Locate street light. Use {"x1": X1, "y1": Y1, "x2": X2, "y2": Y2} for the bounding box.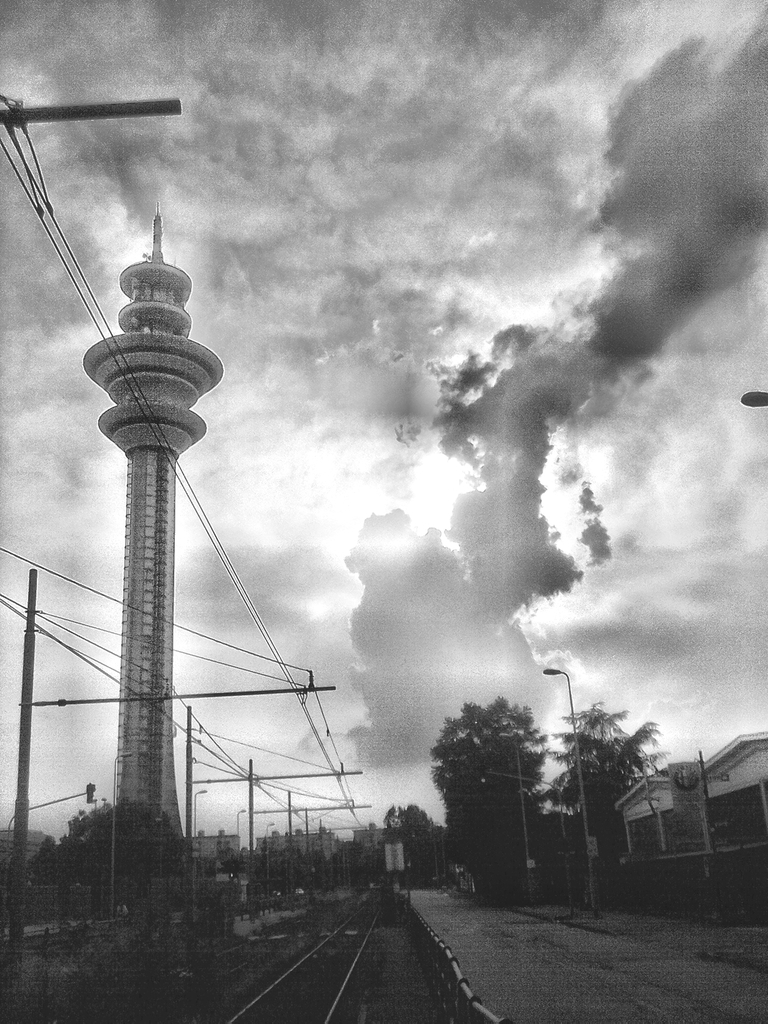
{"x1": 263, "y1": 821, "x2": 272, "y2": 883}.
